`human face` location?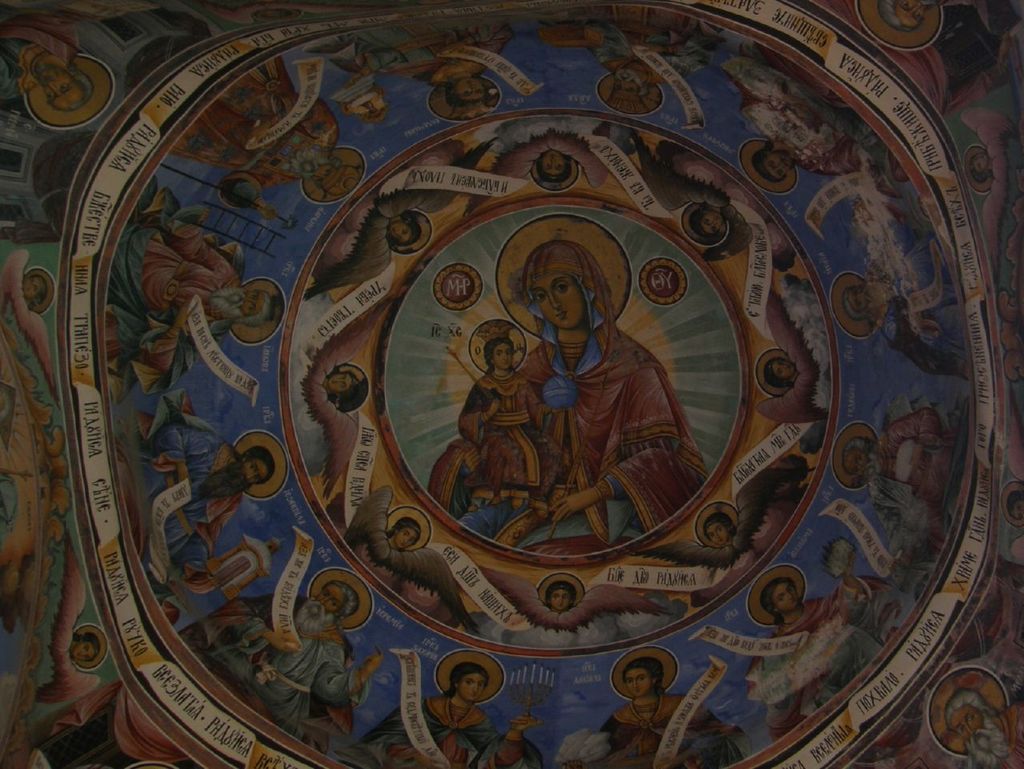
crop(389, 222, 411, 243)
